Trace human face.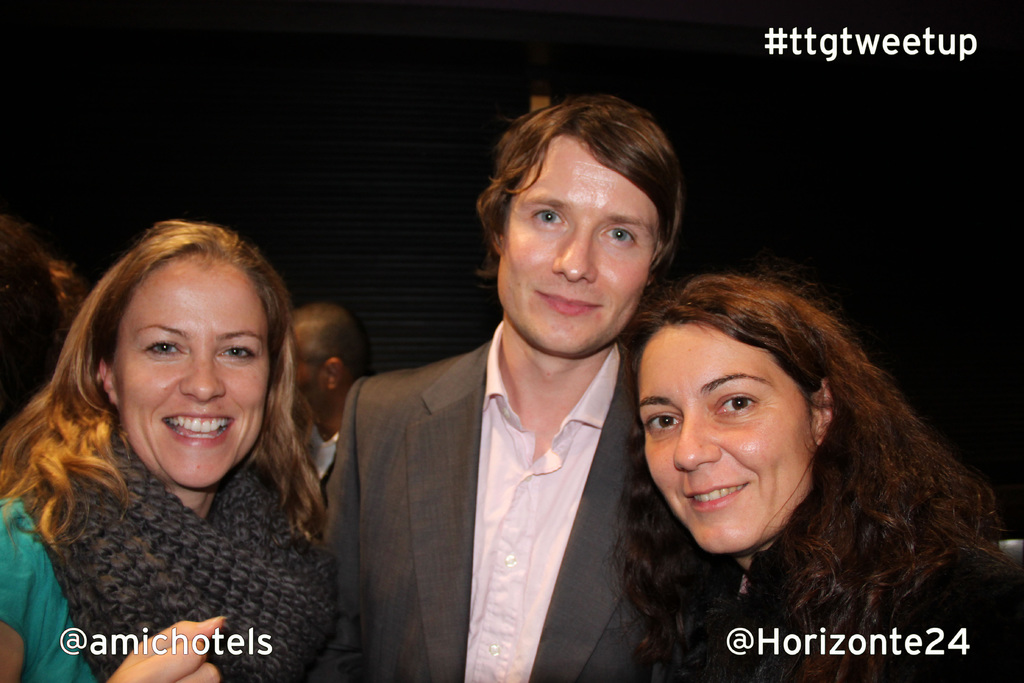
Traced to 115/257/271/488.
